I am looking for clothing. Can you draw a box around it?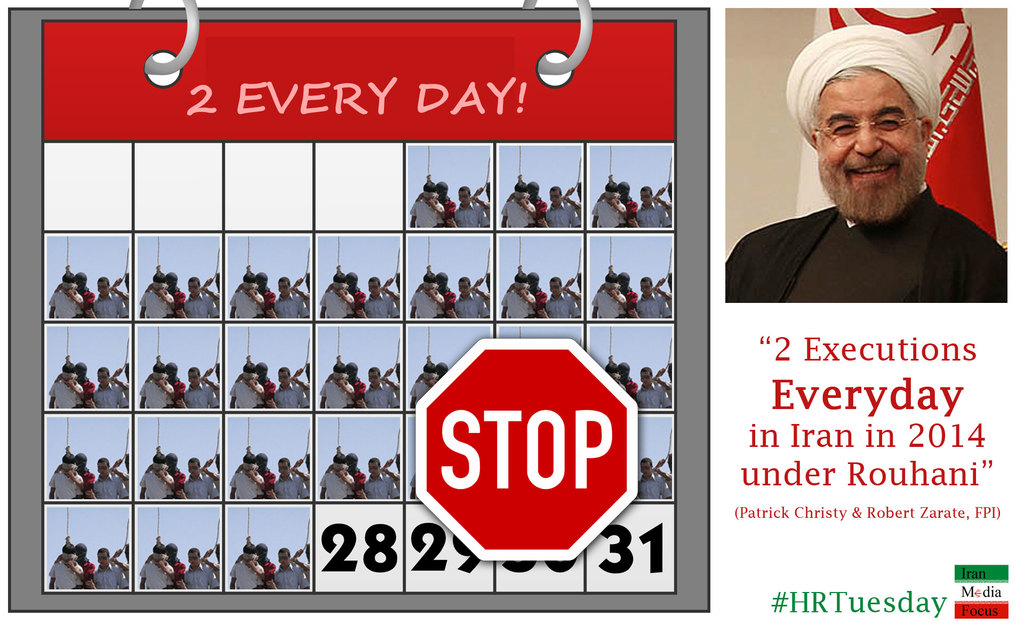
Sure, the bounding box is select_region(94, 292, 131, 325).
